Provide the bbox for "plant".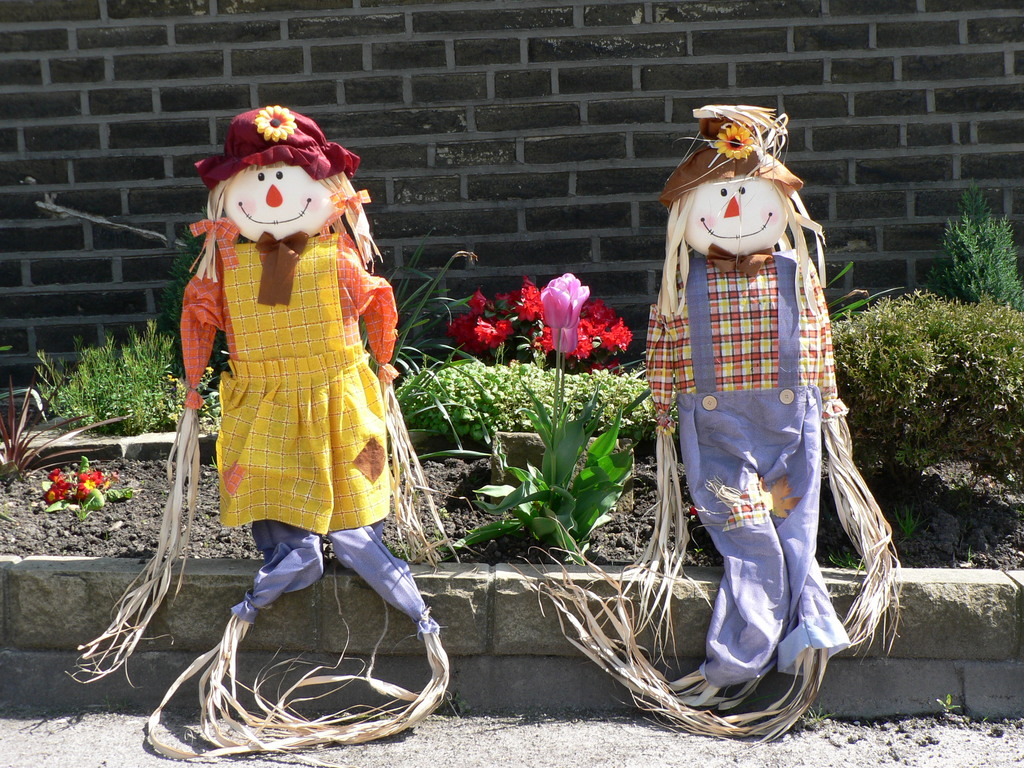
x1=929, y1=176, x2=1023, y2=308.
